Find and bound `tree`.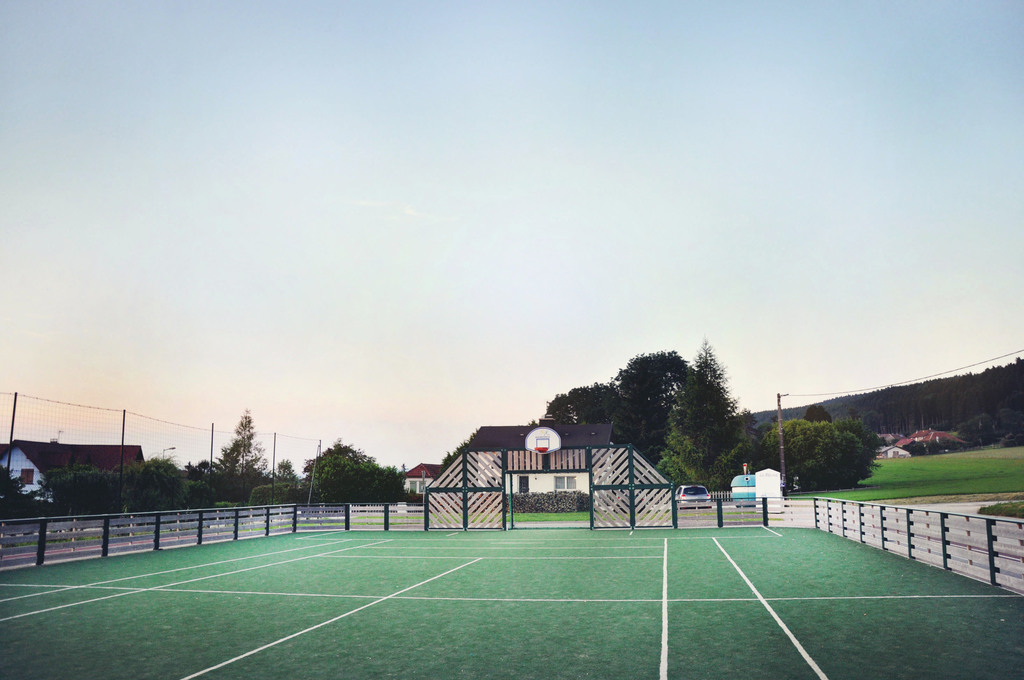
Bound: BBox(128, 457, 196, 516).
